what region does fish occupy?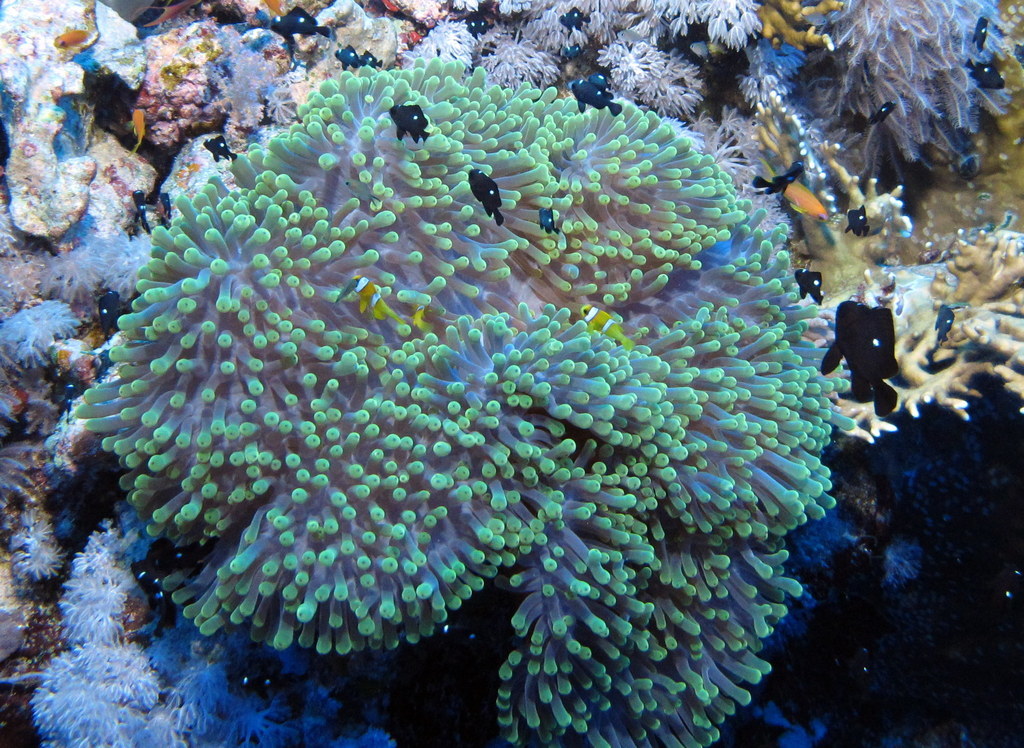
detection(356, 50, 388, 66).
